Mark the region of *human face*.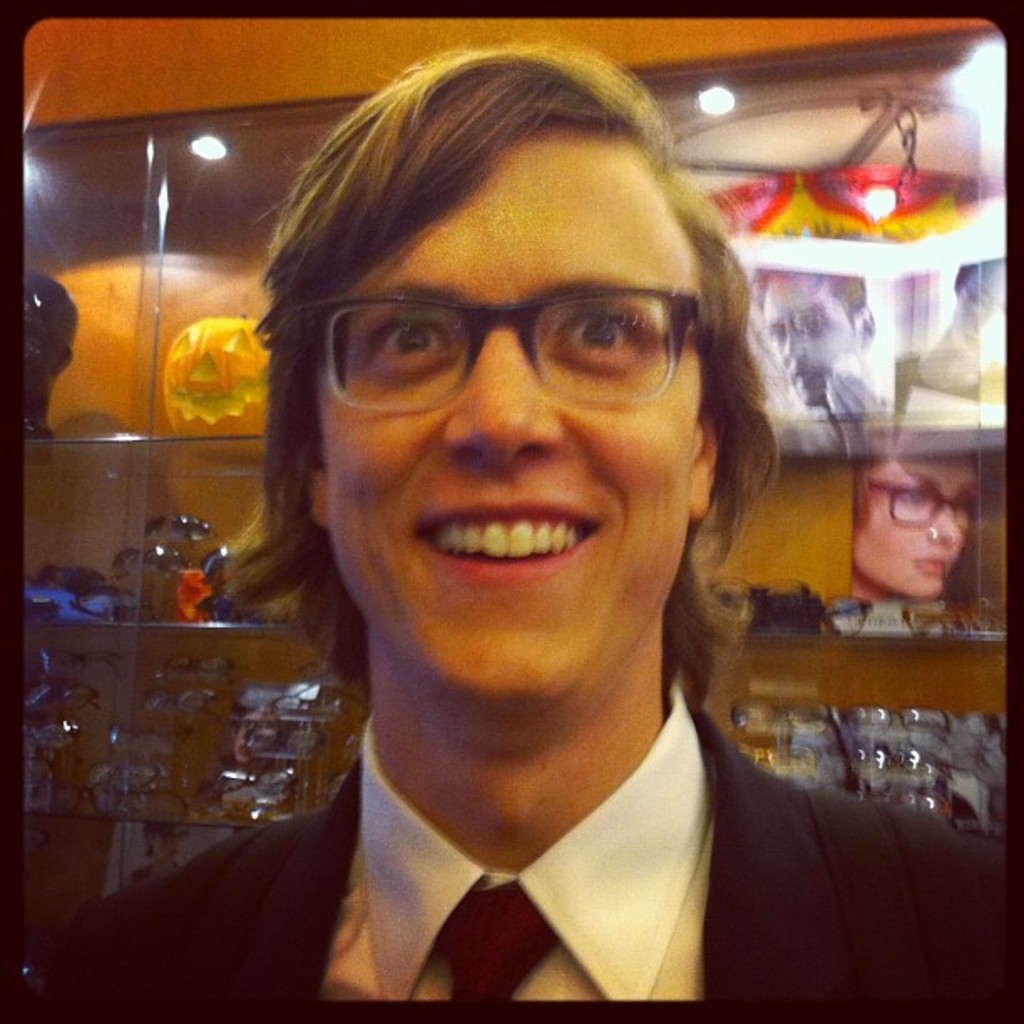
Region: 761,278,860,408.
